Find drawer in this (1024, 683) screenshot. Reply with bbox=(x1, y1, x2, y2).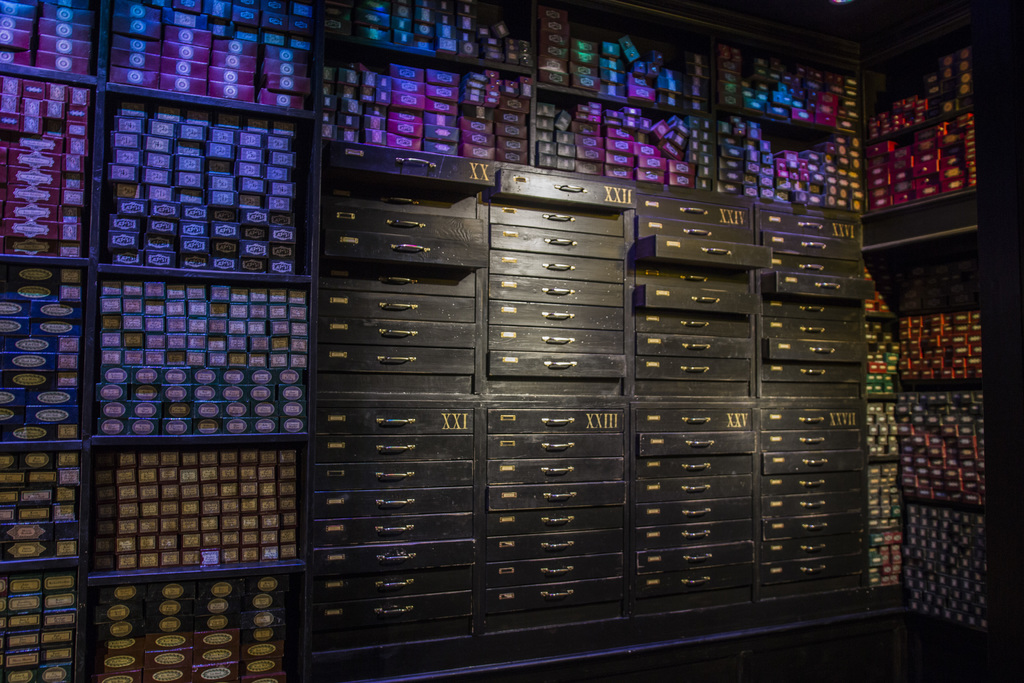
bbox=(486, 320, 624, 357).
